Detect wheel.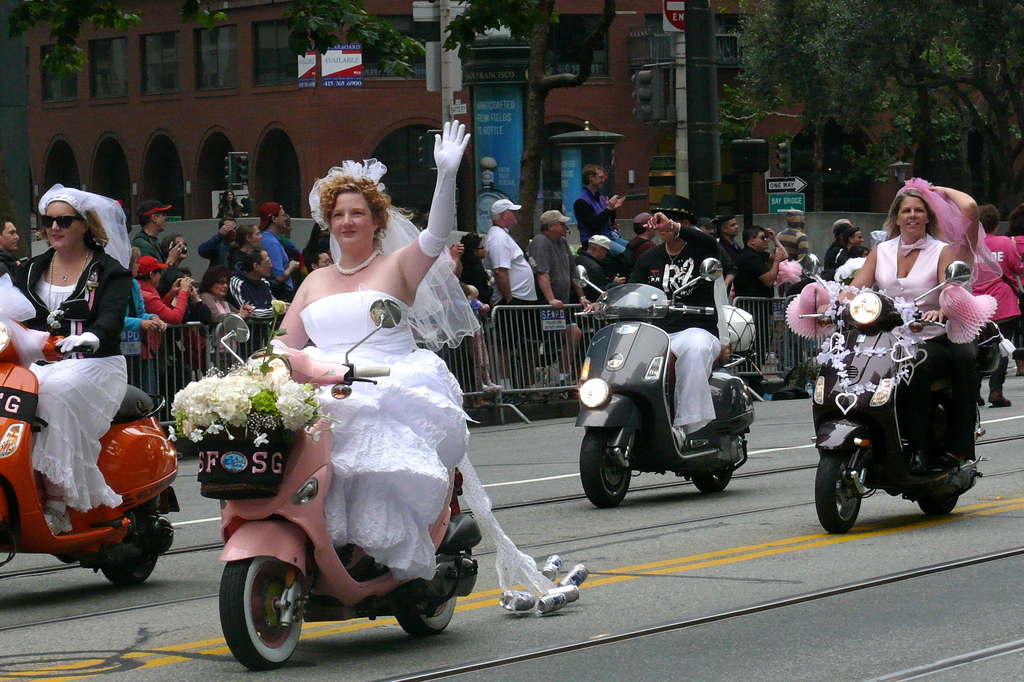
Detected at pyautogui.locateOnScreen(812, 455, 865, 531).
